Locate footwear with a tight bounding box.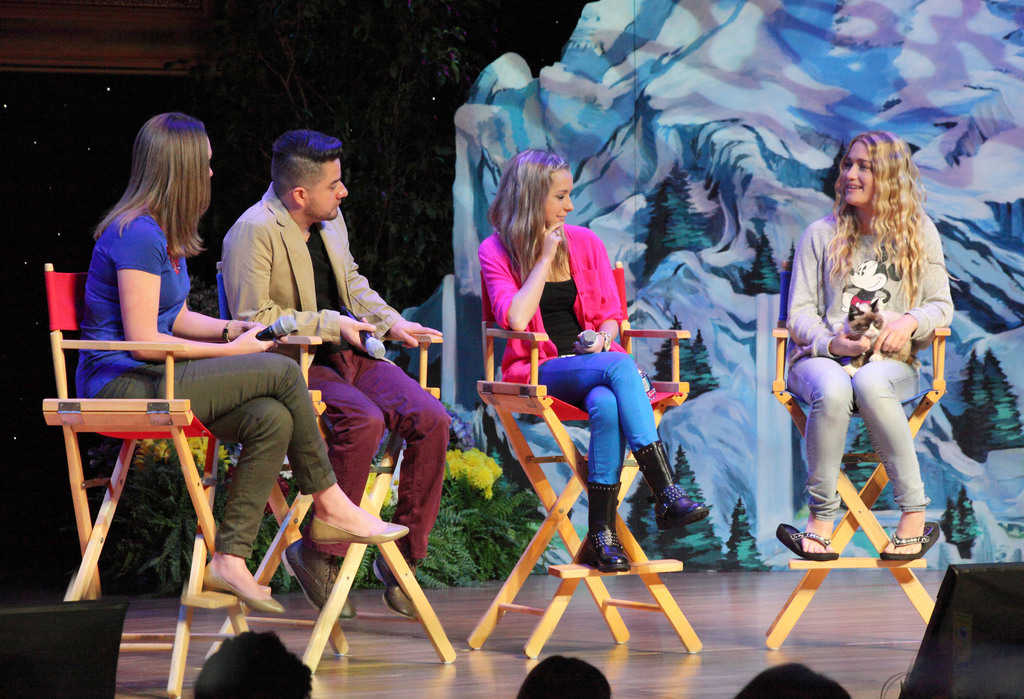
bbox=[372, 555, 420, 617].
